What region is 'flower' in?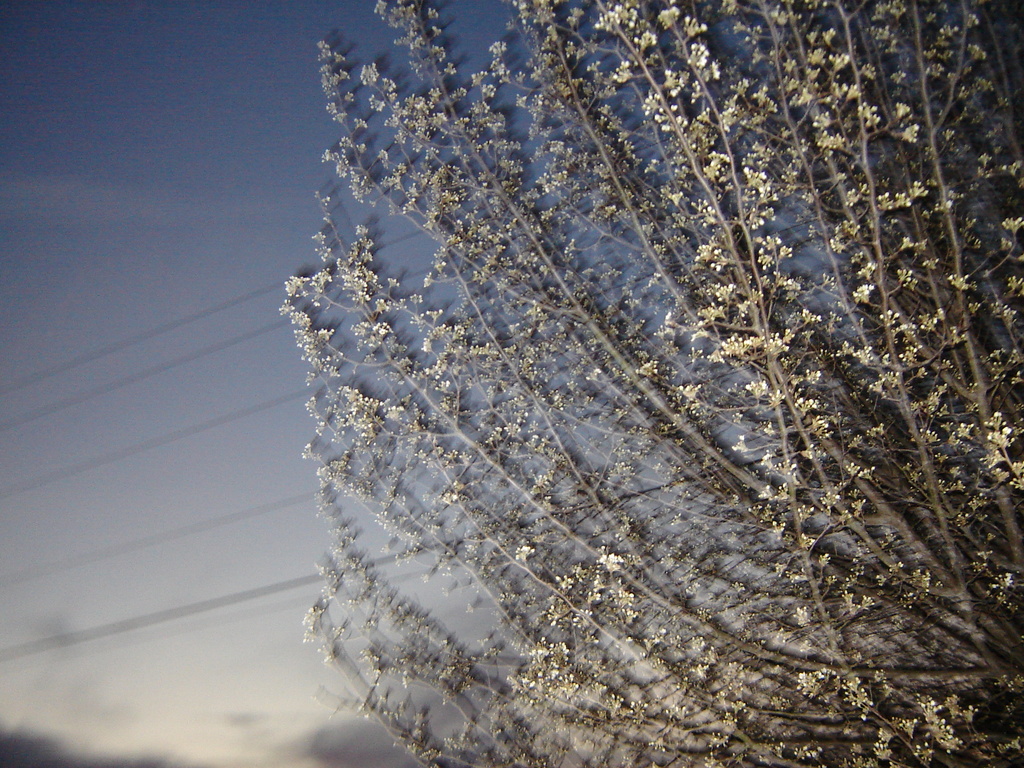
(left=601, top=549, right=624, bottom=570).
